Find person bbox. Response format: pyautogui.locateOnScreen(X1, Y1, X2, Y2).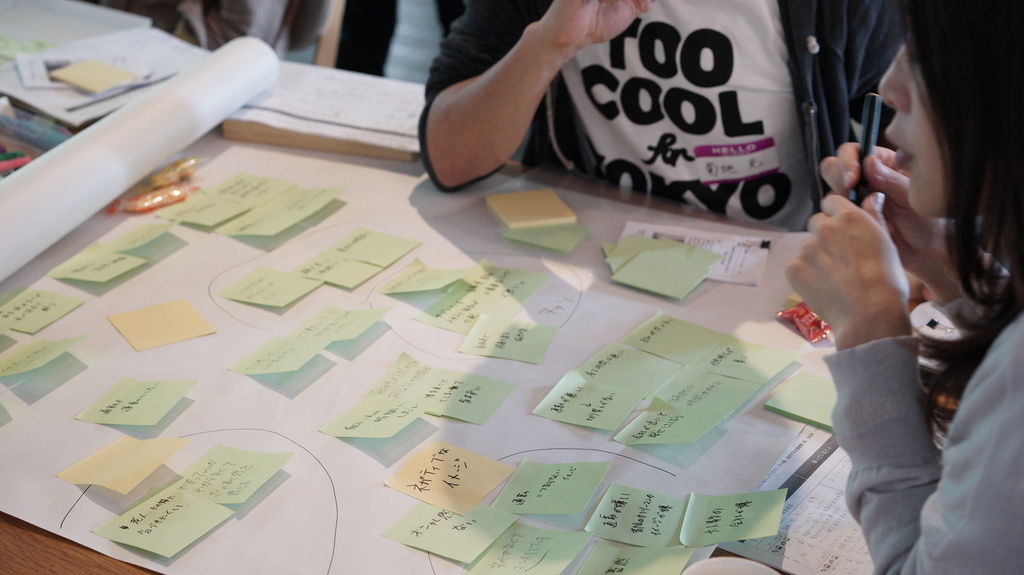
pyautogui.locateOnScreen(784, 0, 1020, 574).
